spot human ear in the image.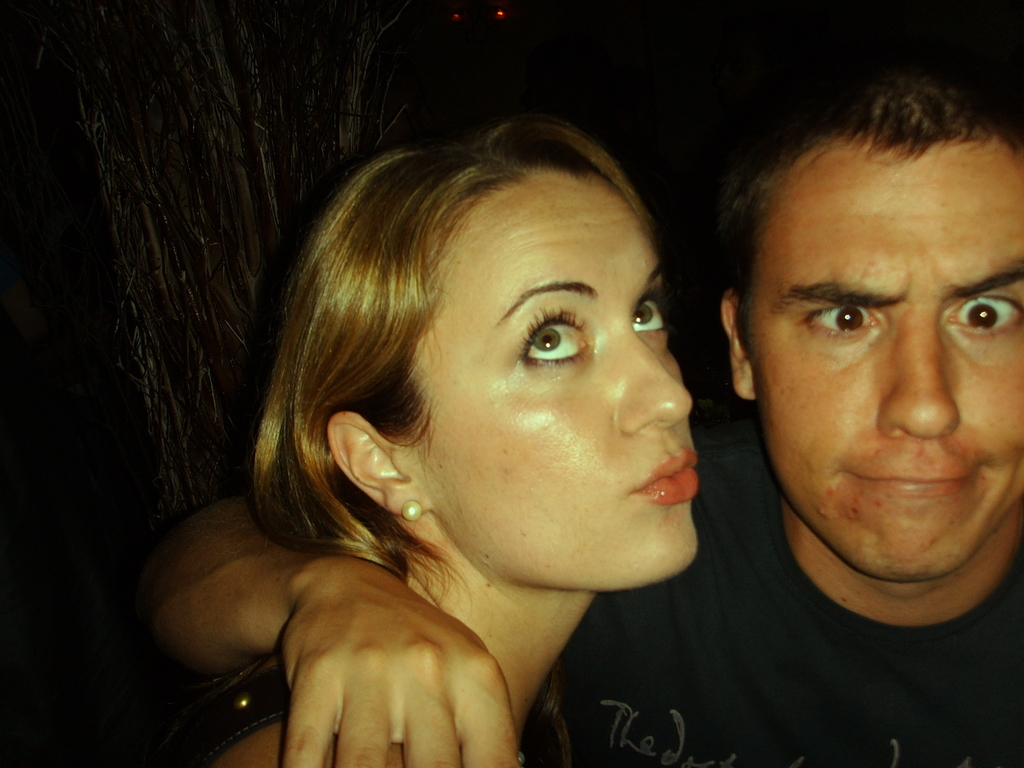
human ear found at 326,413,432,518.
